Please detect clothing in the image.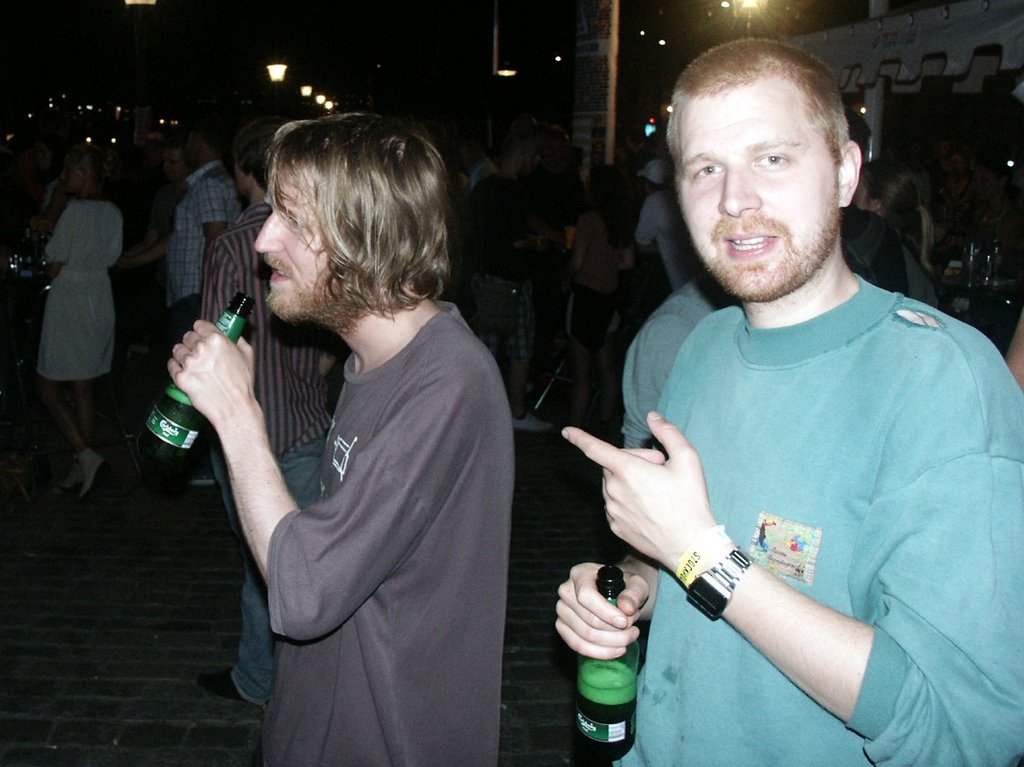
rect(38, 194, 126, 385).
